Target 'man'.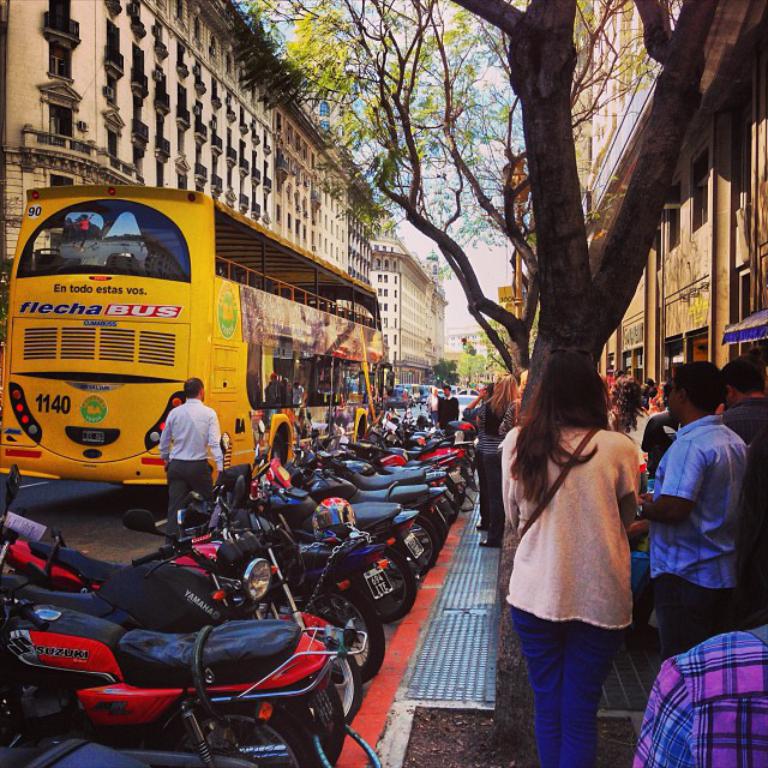
Target region: [157, 378, 228, 530].
